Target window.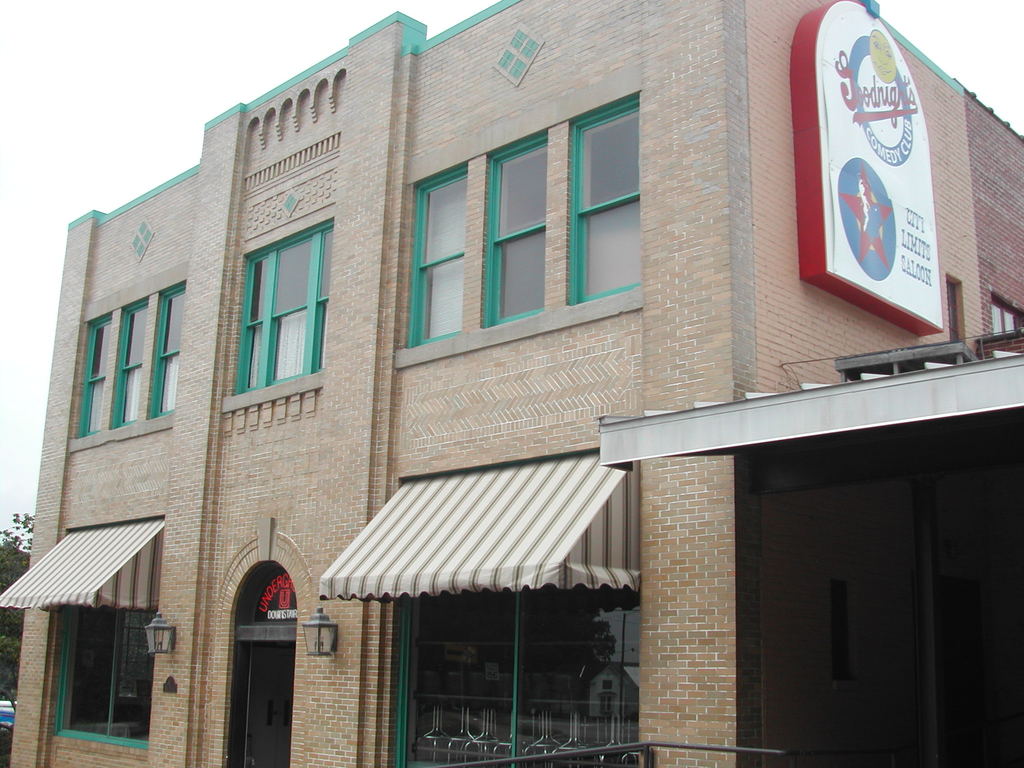
Target region: <bbox>403, 156, 465, 348</bbox>.
